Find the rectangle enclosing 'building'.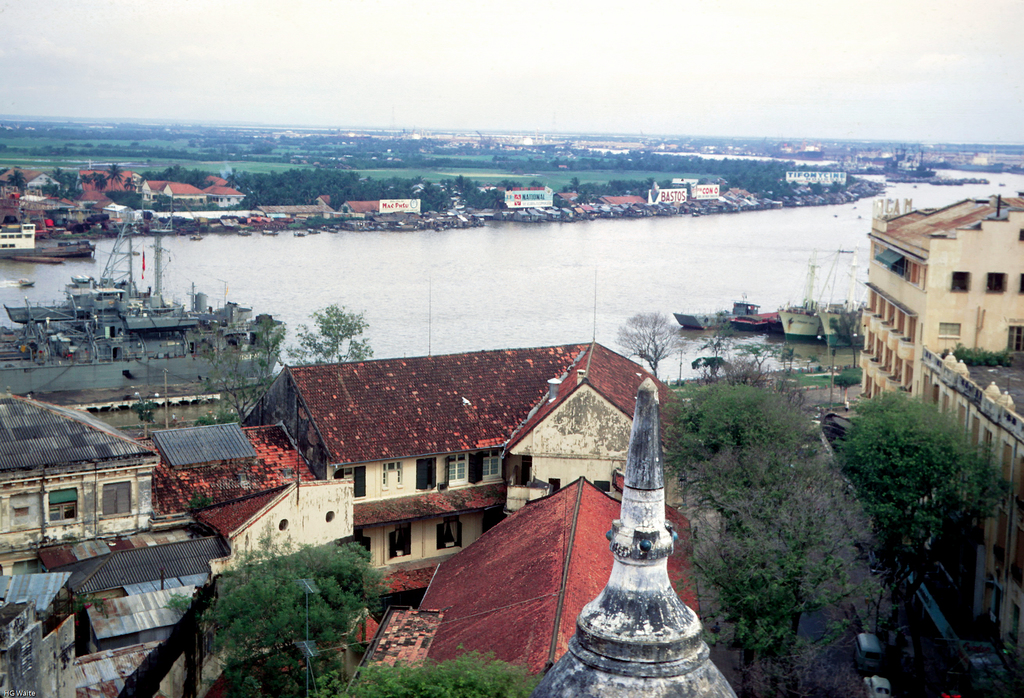
Rect(1, 222, 35, 248).
